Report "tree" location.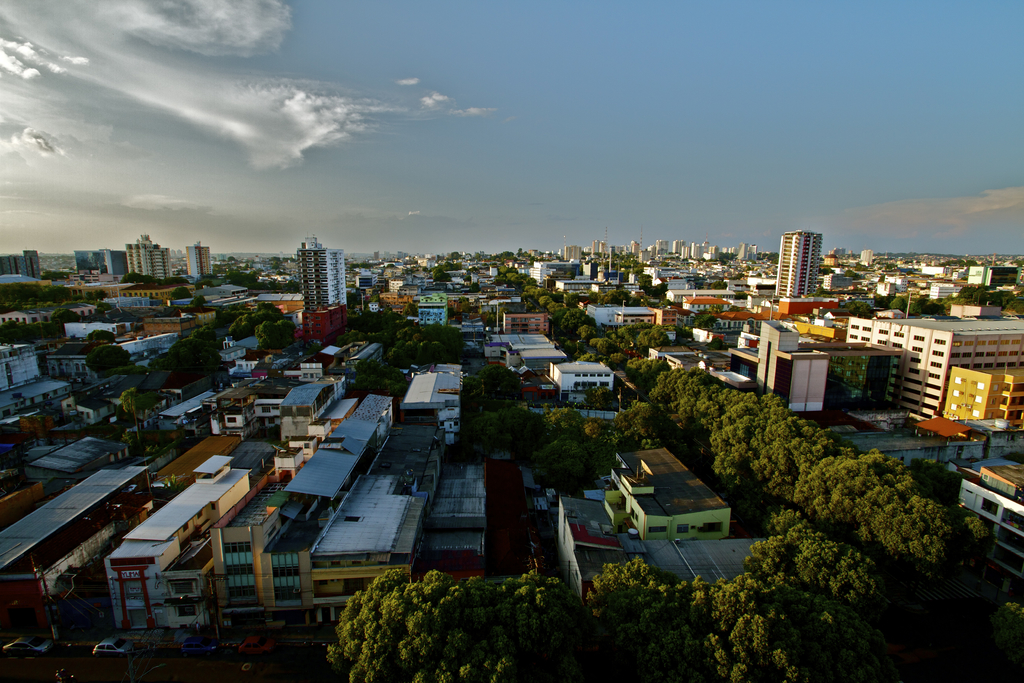
Report: BBox(226, 302, 285, 340).
